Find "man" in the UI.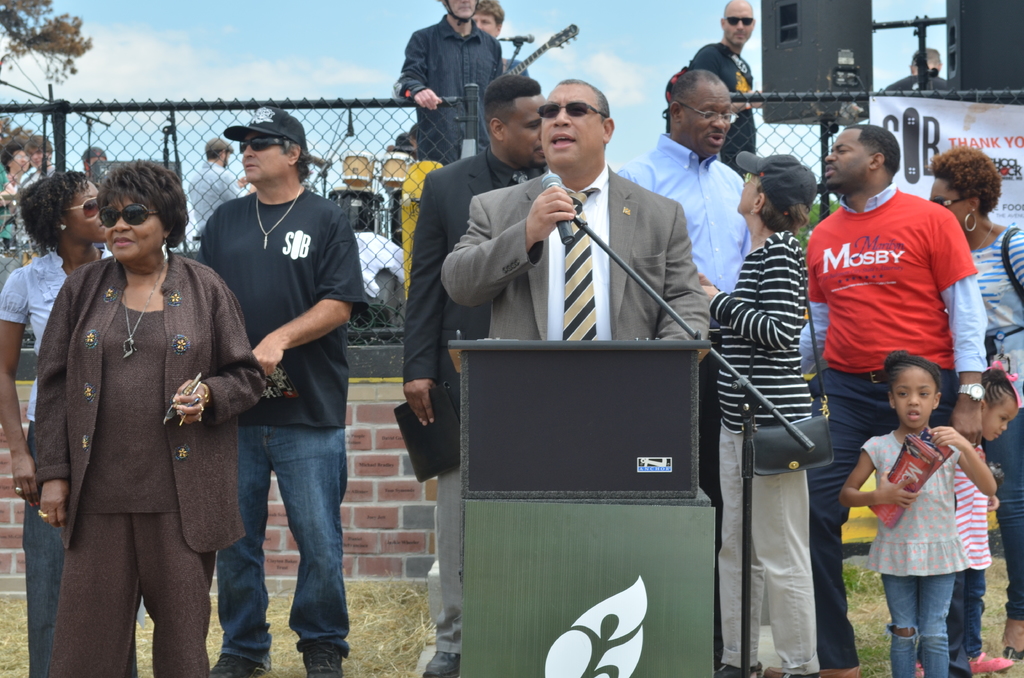
UI element at [left=392, top=0, right=506, bottom=169].
